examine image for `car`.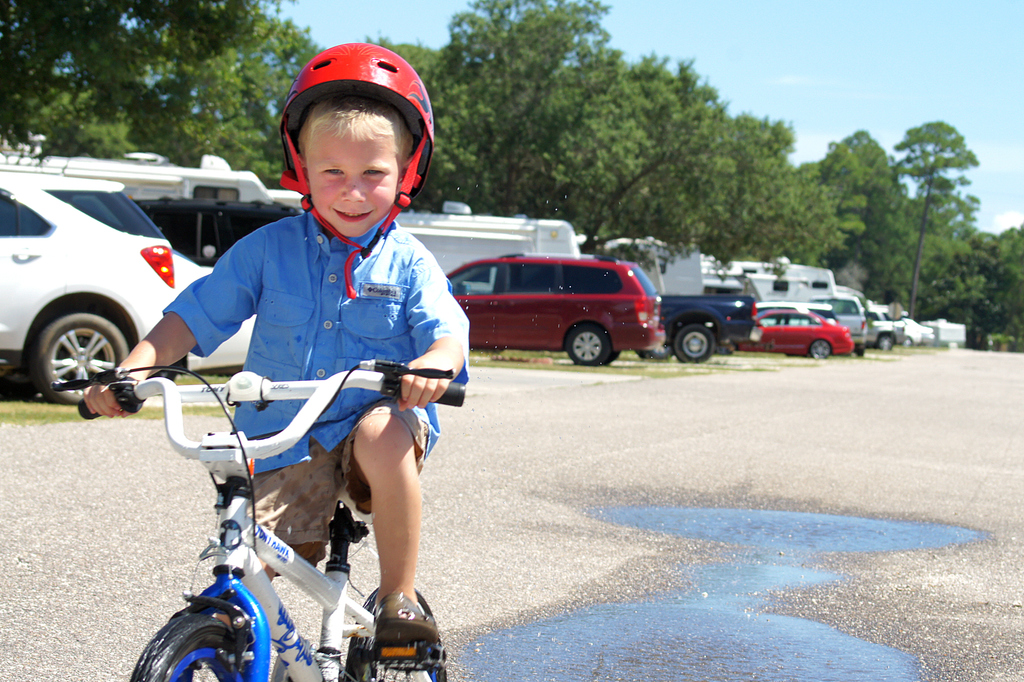
Examination result: [662,294,763,364].
